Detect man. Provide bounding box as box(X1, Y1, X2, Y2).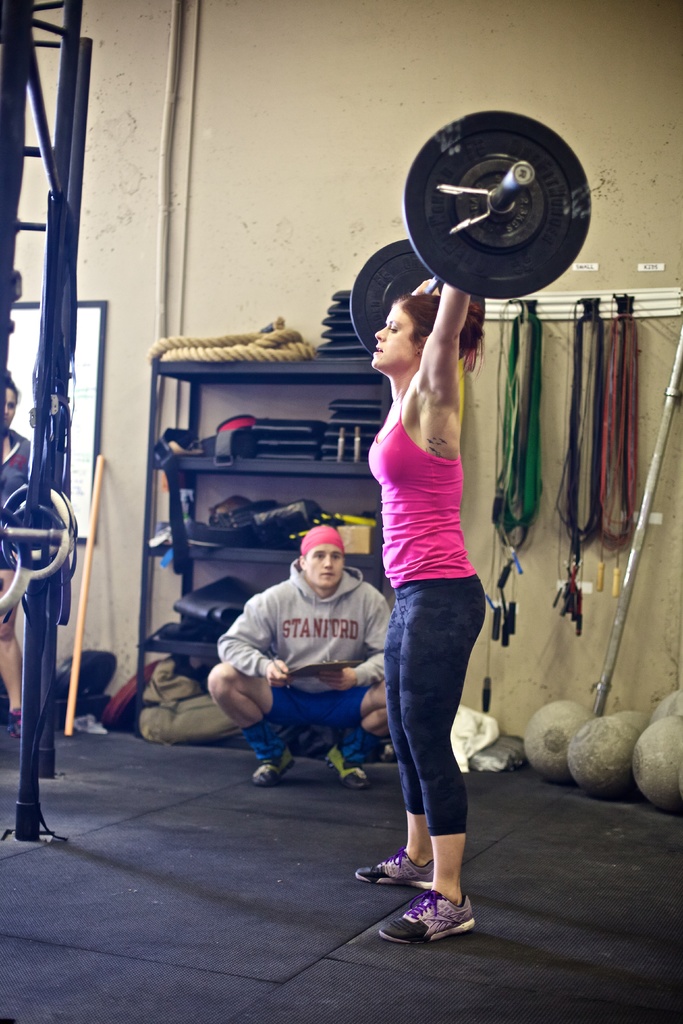
box(207, 529, 409, 830).
